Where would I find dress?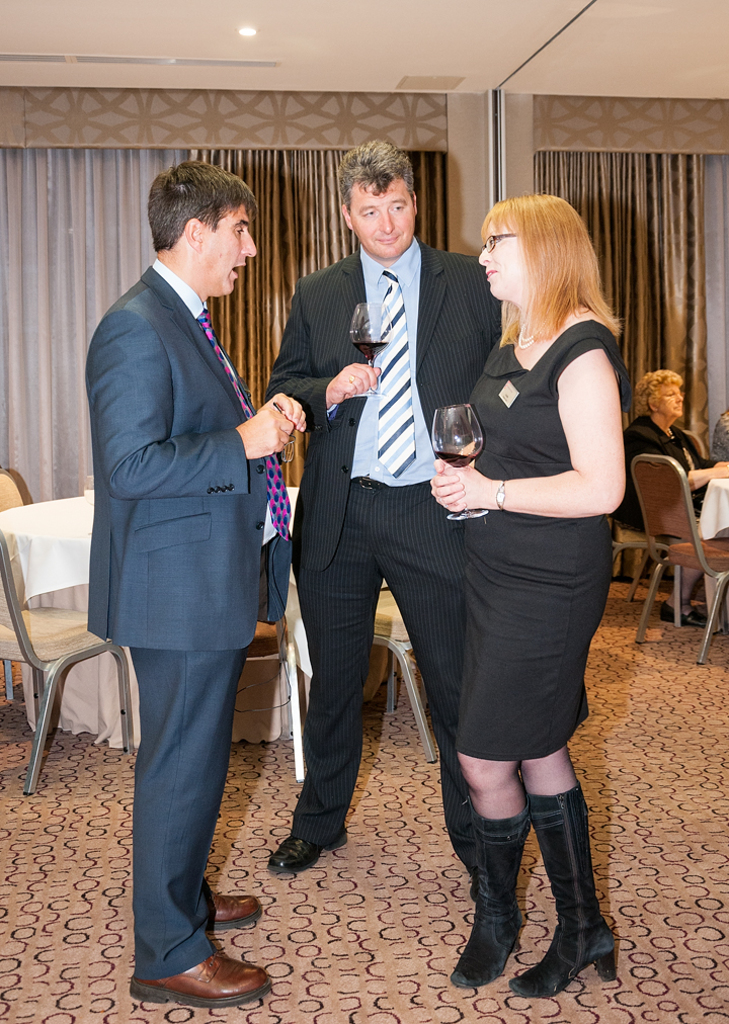
At pyautogui.locateOnScreen(448, 321, 636, 766).
